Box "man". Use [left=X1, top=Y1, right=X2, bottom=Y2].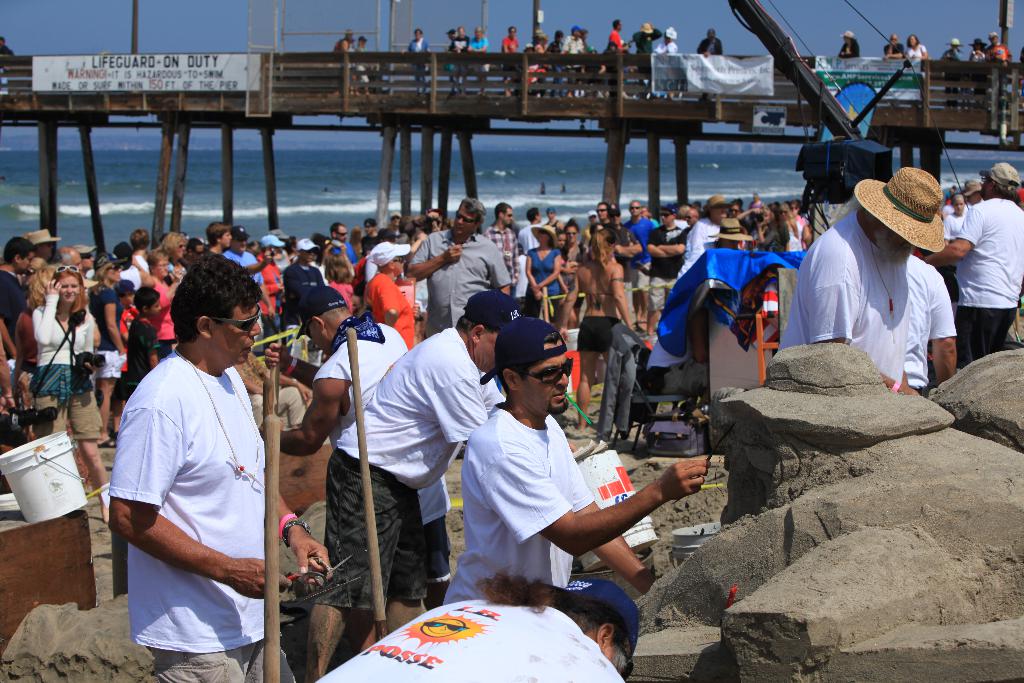
[left=0, top=234, right=32, bottom=363].
